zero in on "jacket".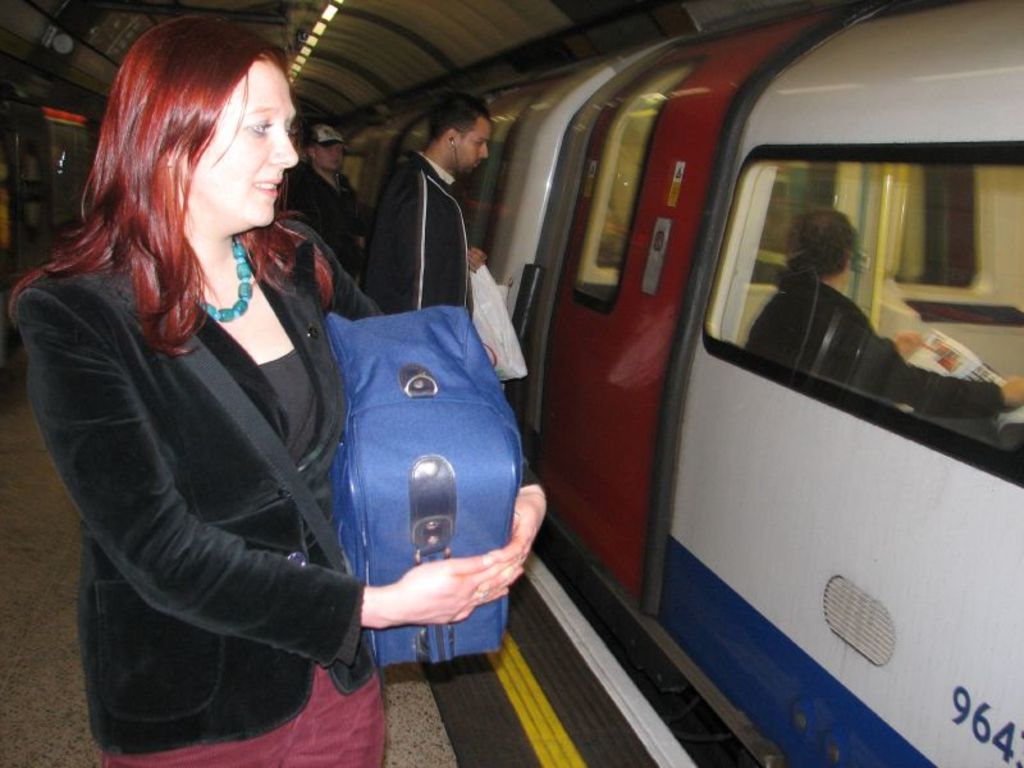
Zeroed in: locate(42, 100, 590, 732).
